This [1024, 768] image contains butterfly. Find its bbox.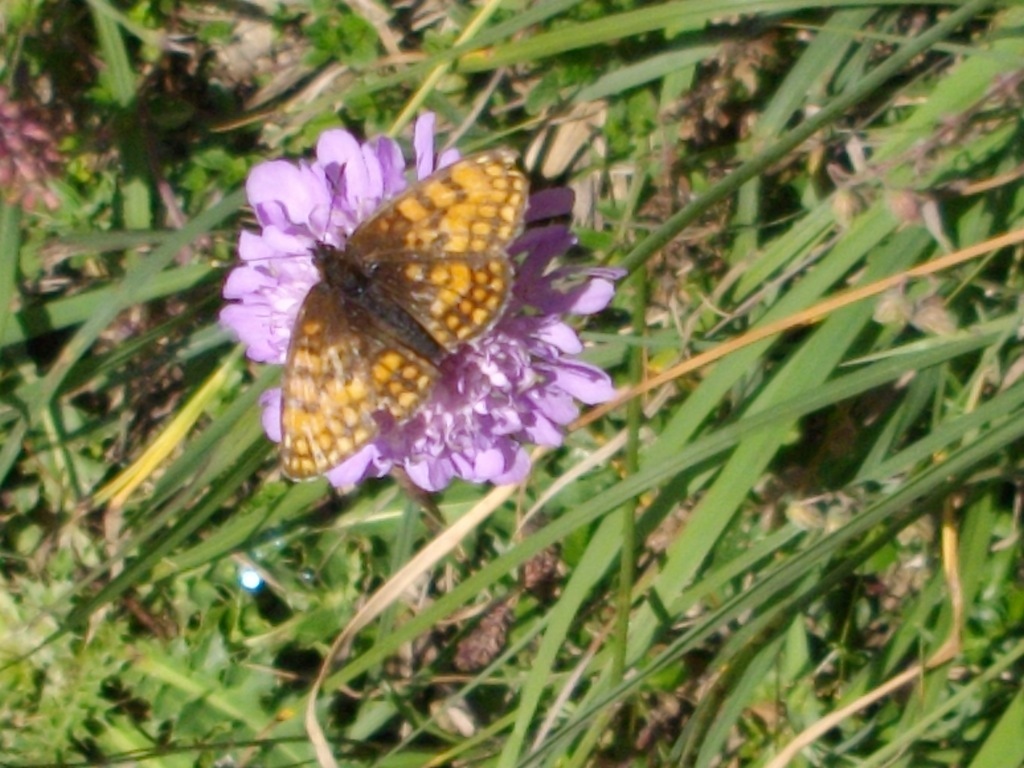
<box>284,151,528,482</box>.
